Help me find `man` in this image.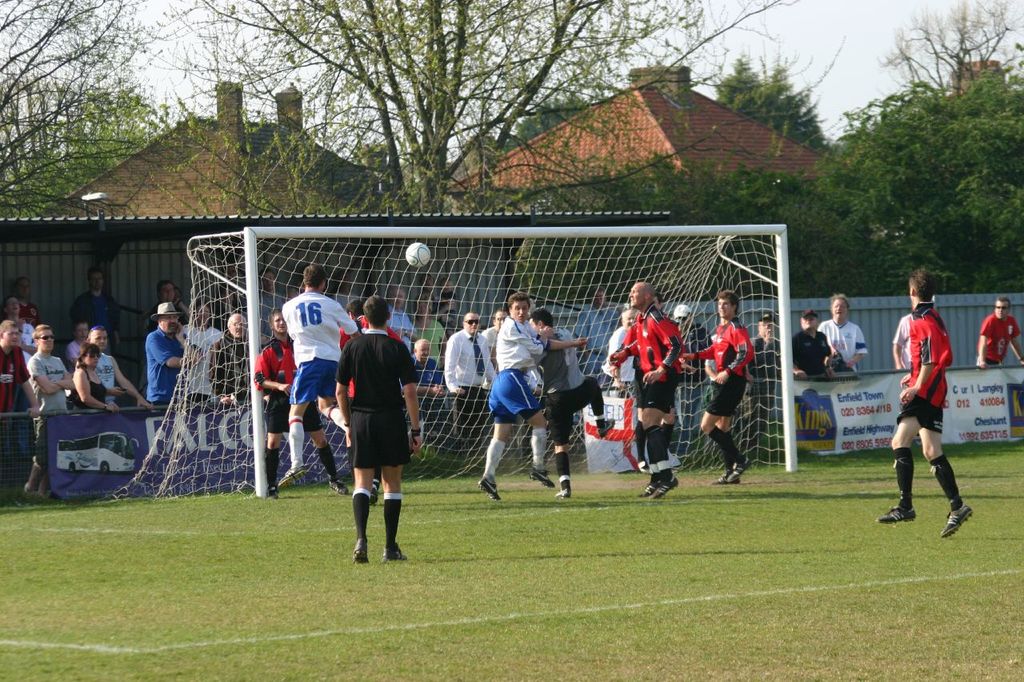
Found it: box(222, 260, 248, 316).
